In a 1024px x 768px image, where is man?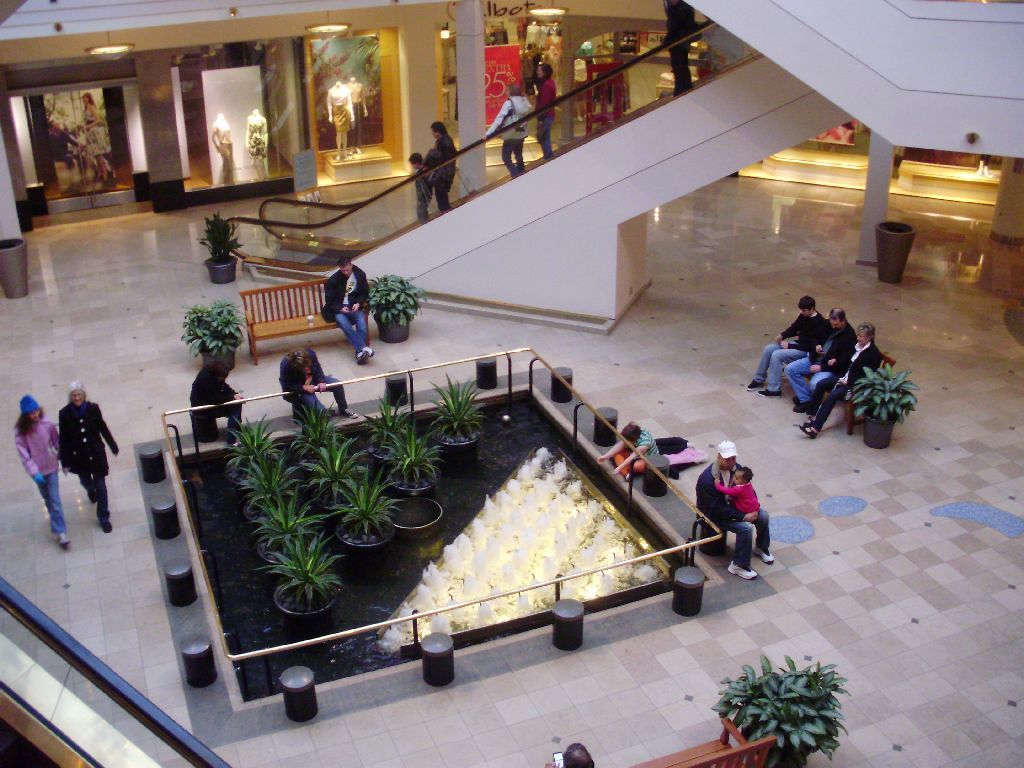
{"x1": 685, "y1": 445, "x2": 778, "y2": 598}.
